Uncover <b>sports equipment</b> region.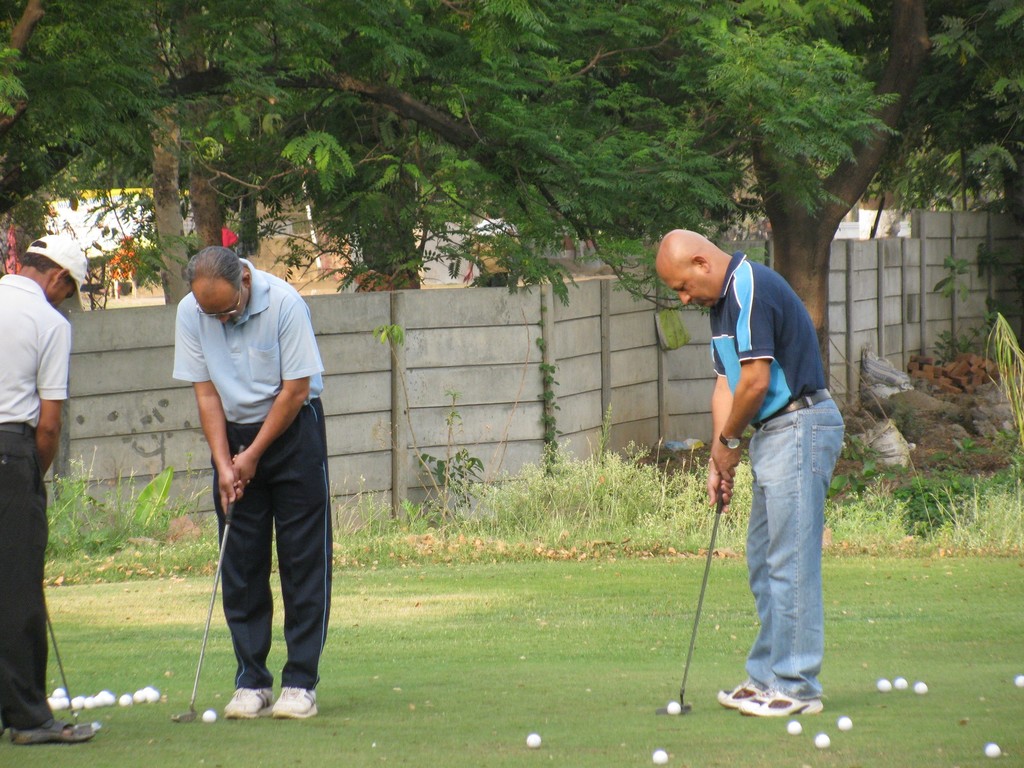
Uncovered: (x1=525, y1=733, x2=543, y2=746).
